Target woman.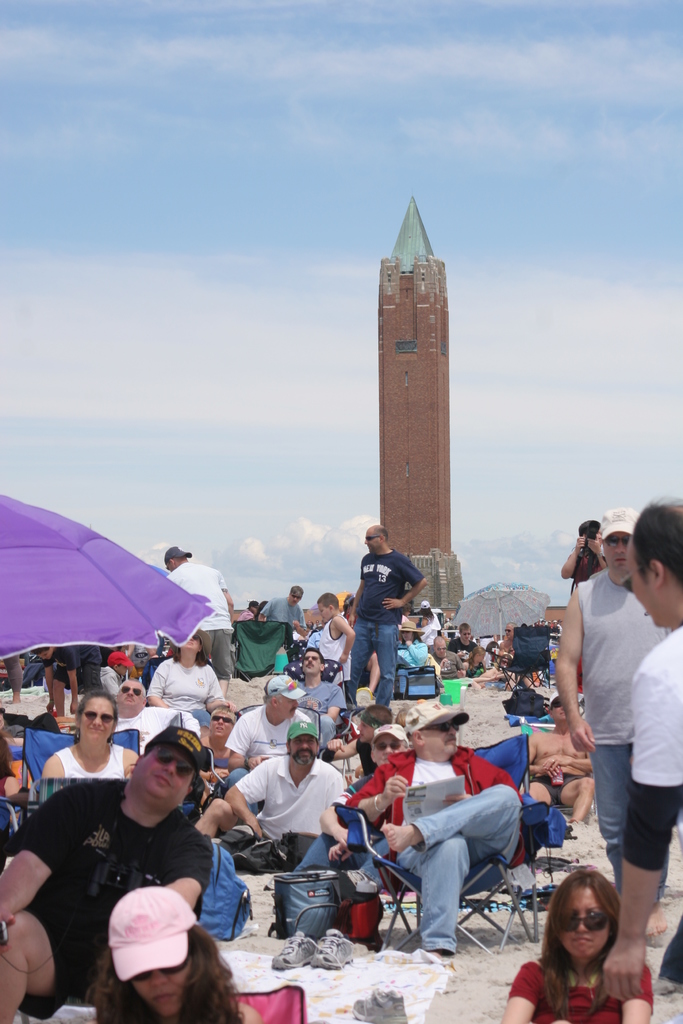
Target region: BBox(41, 691, 143, 778).
